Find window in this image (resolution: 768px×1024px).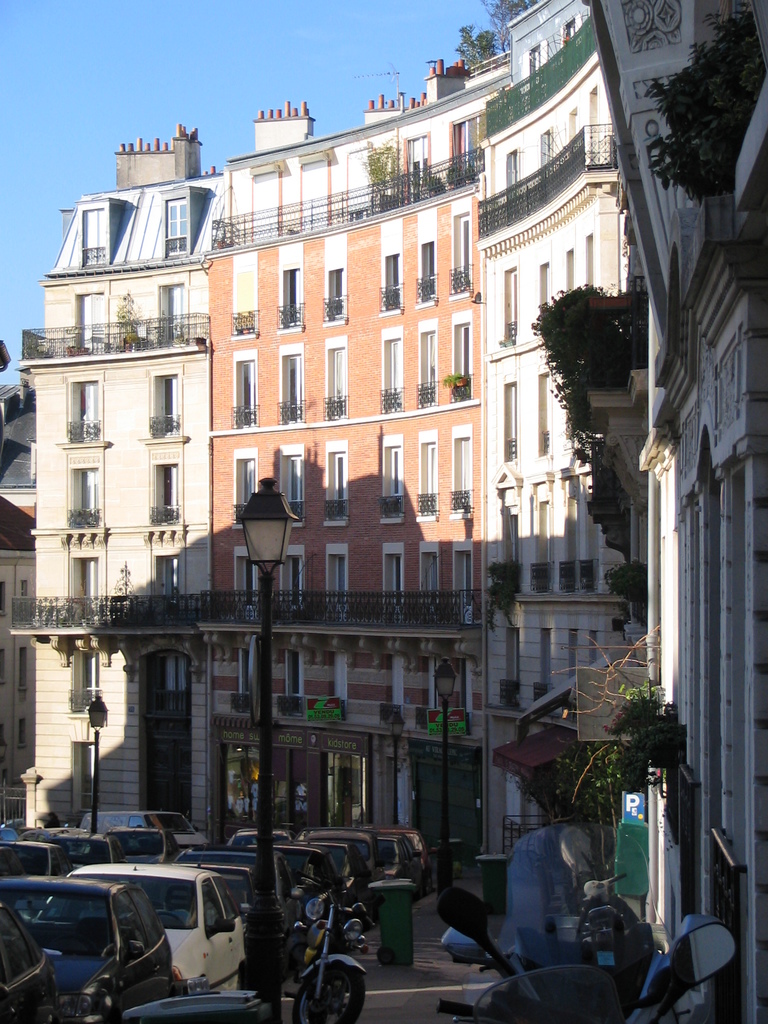
<bbox>424, 442, 436, 514</bbox>.
